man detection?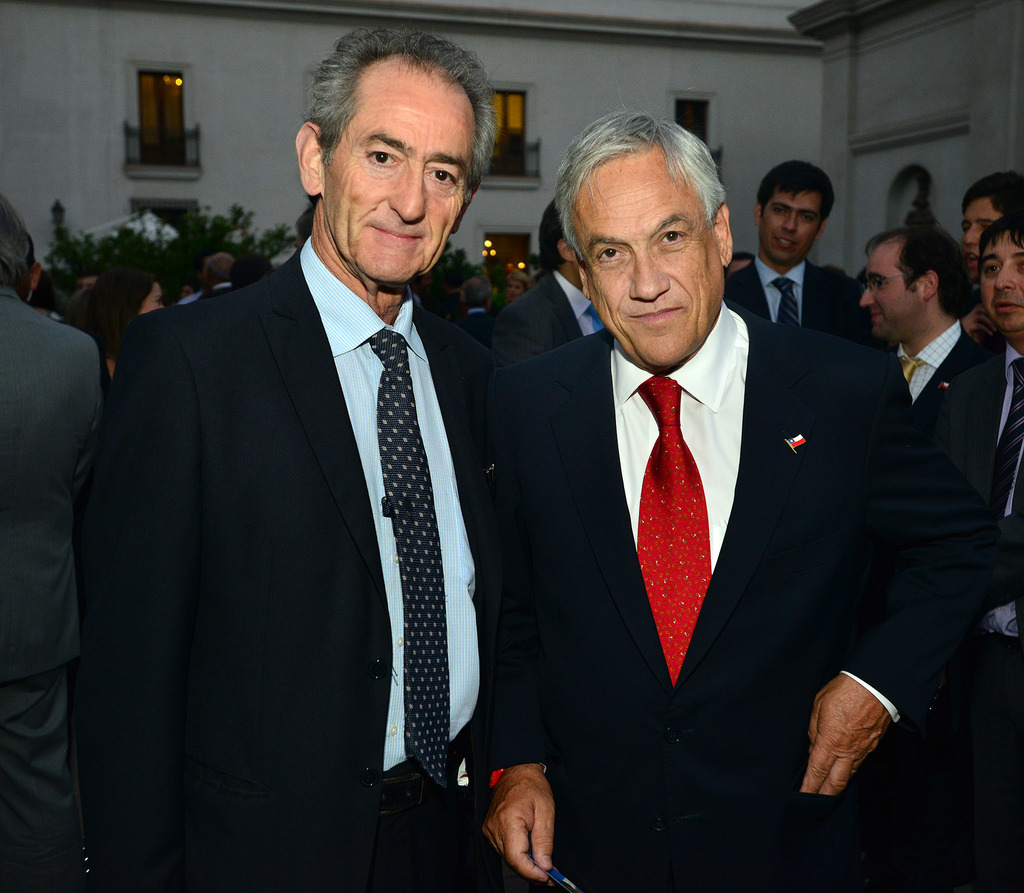
box(841, 218, 1023, 571)
